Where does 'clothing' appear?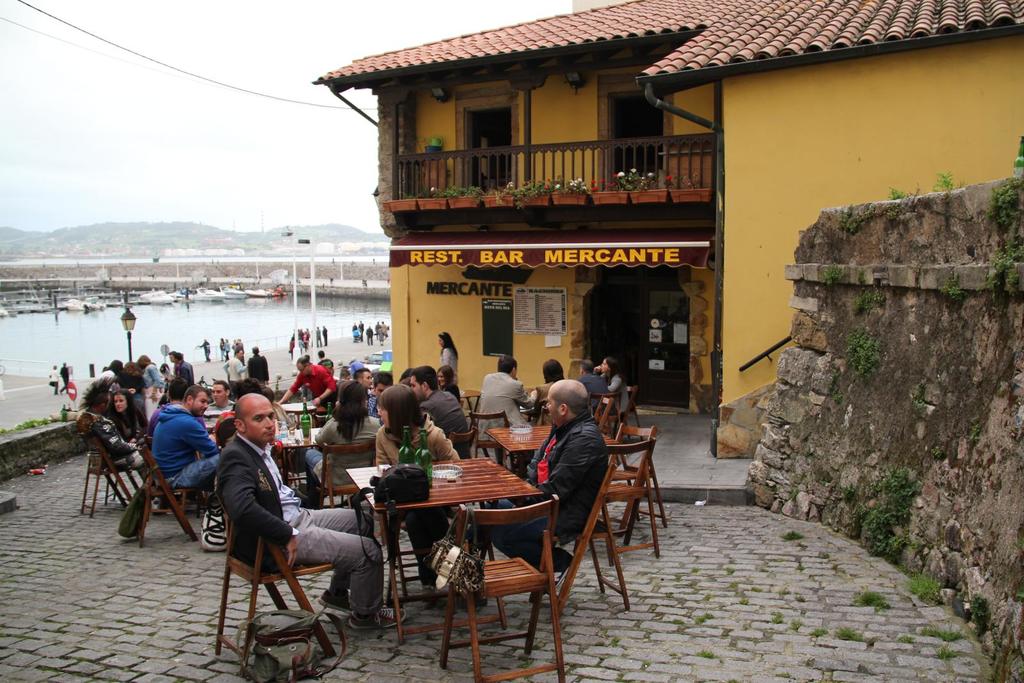
Appears at (371,389,378,415).
